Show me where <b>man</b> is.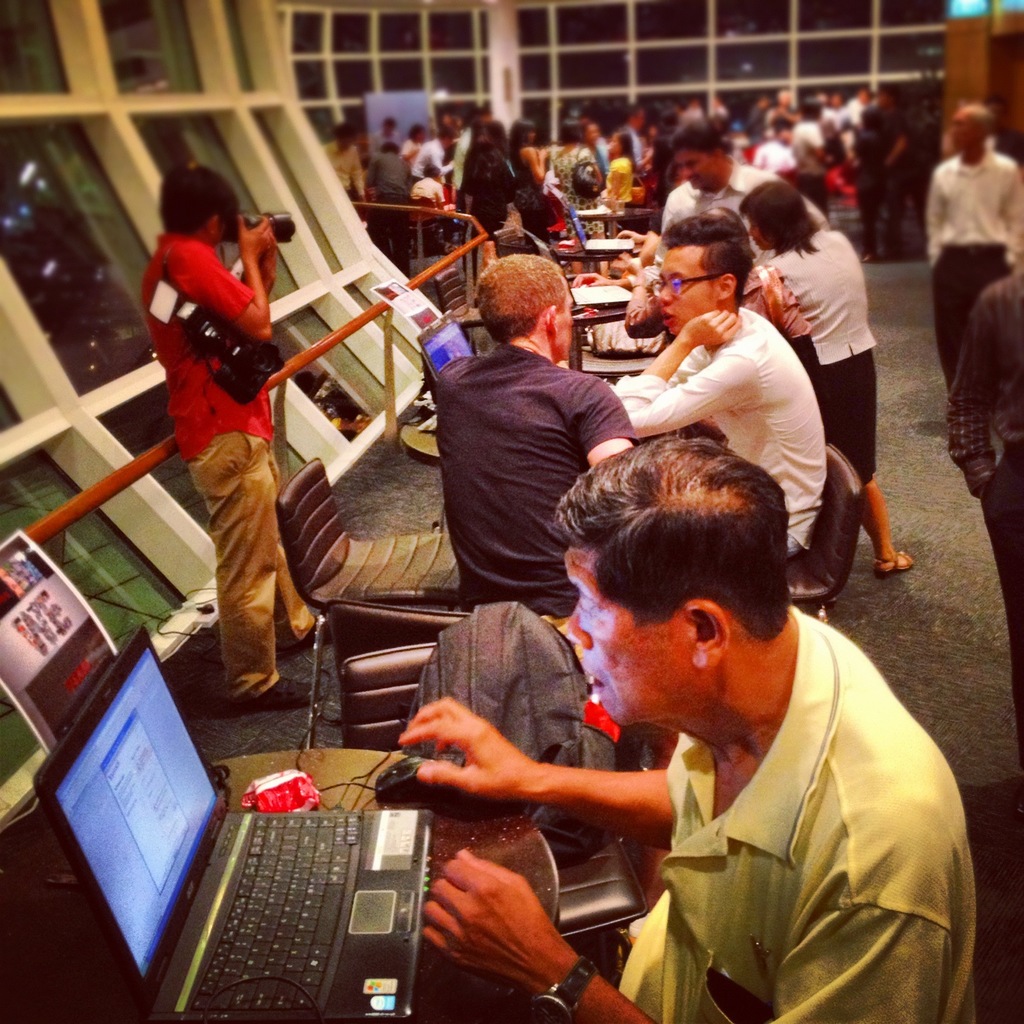
<b>man</b> is at [121,170,340,714].
